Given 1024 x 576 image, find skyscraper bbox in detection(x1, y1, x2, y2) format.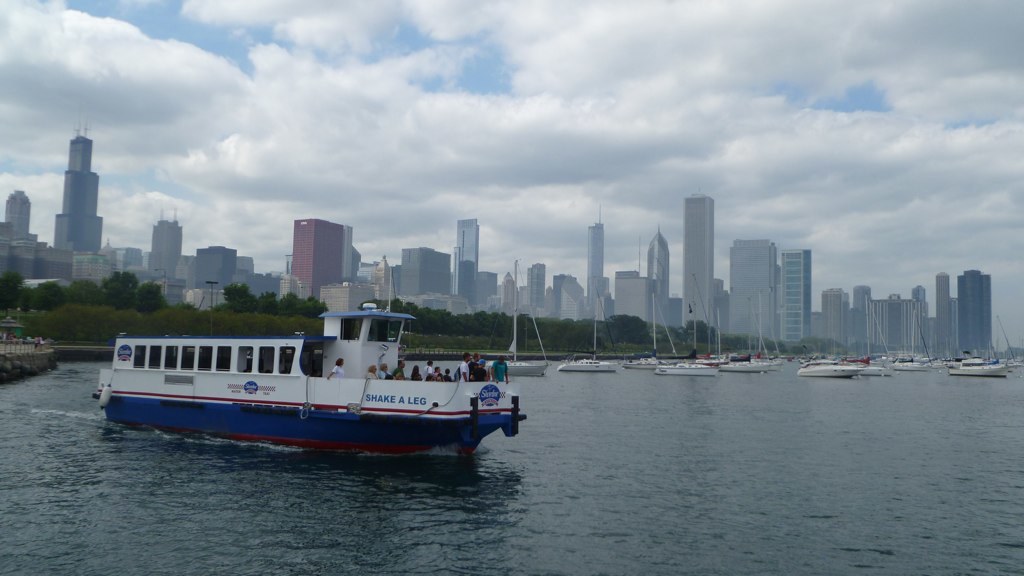
detection(588, 225, 610, 316).
